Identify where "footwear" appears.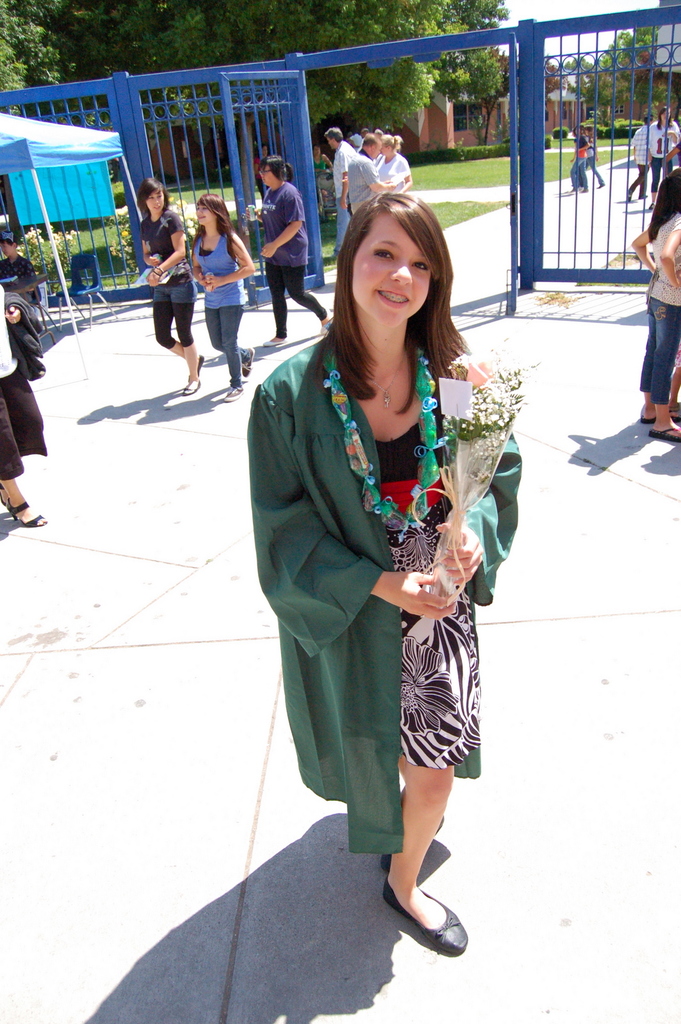
Appears at select_region(183, 372, 205, 392).
